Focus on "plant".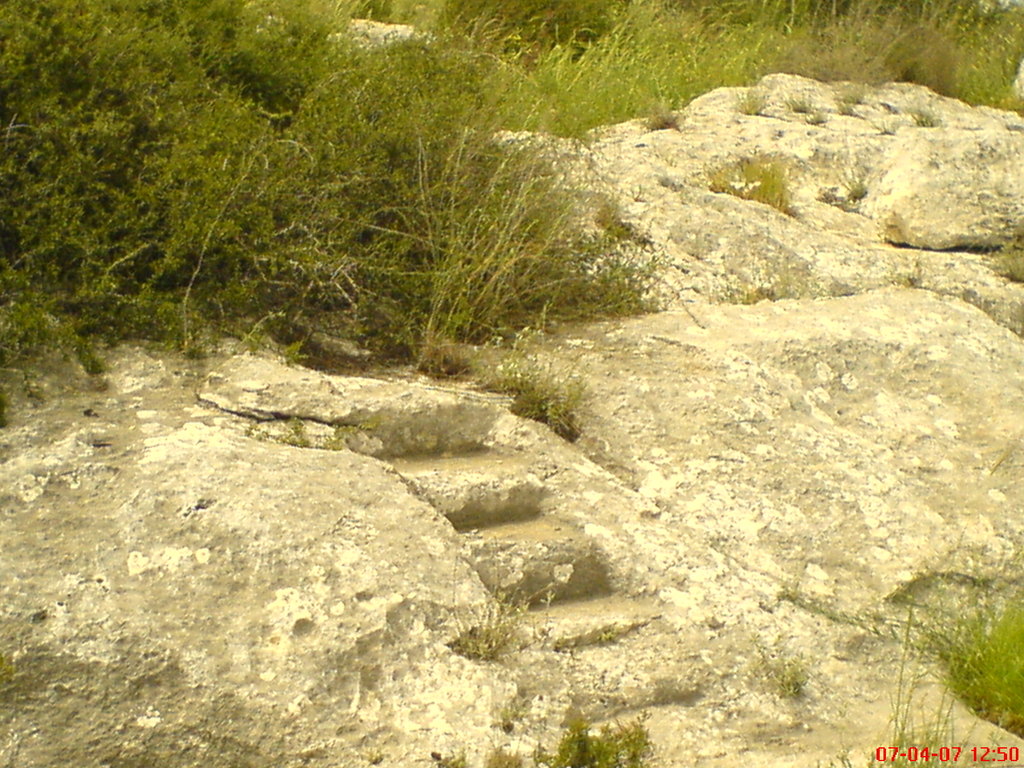
Focused at {"left": 444, "top": 534, "right": 558, "bottom": 664}.
